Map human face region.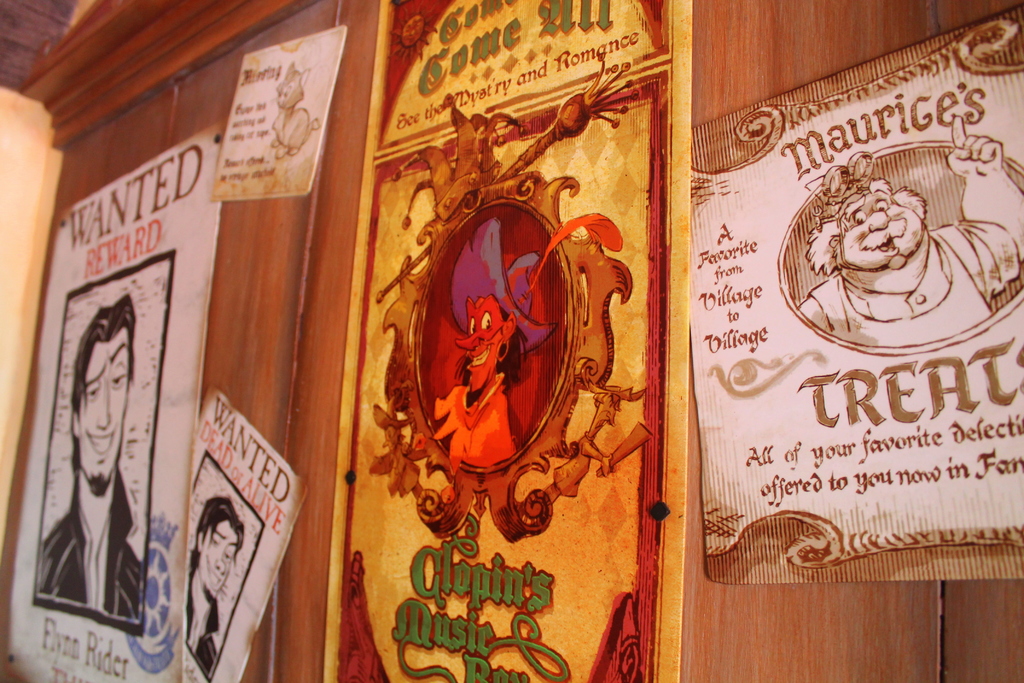
Mapped to x1=837, y1=189, x2=924, y2=265.
